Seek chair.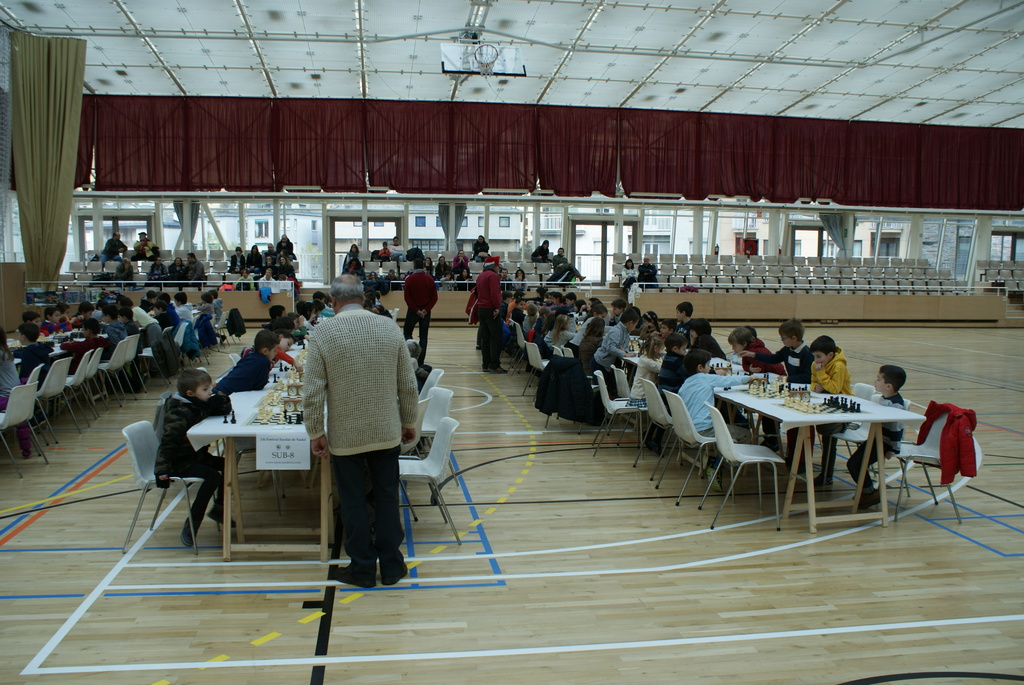
locate(10, 383, 47, 477).
